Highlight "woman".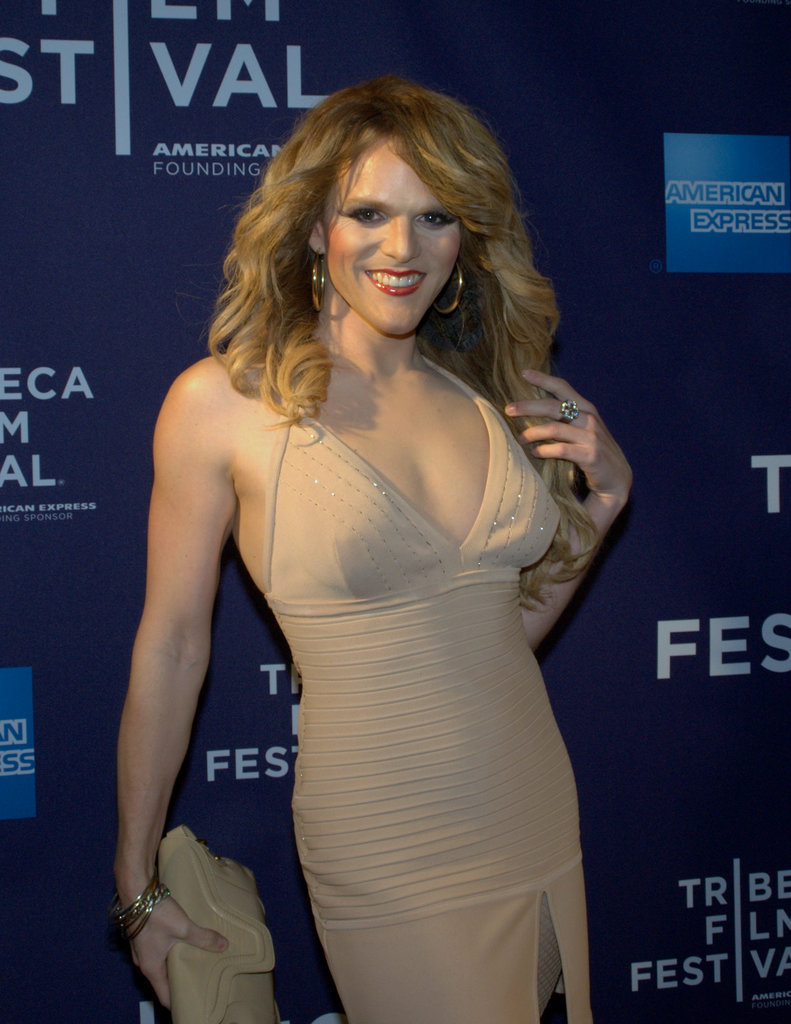
Highlighted region: box=[97, 64, 623, 1023].
